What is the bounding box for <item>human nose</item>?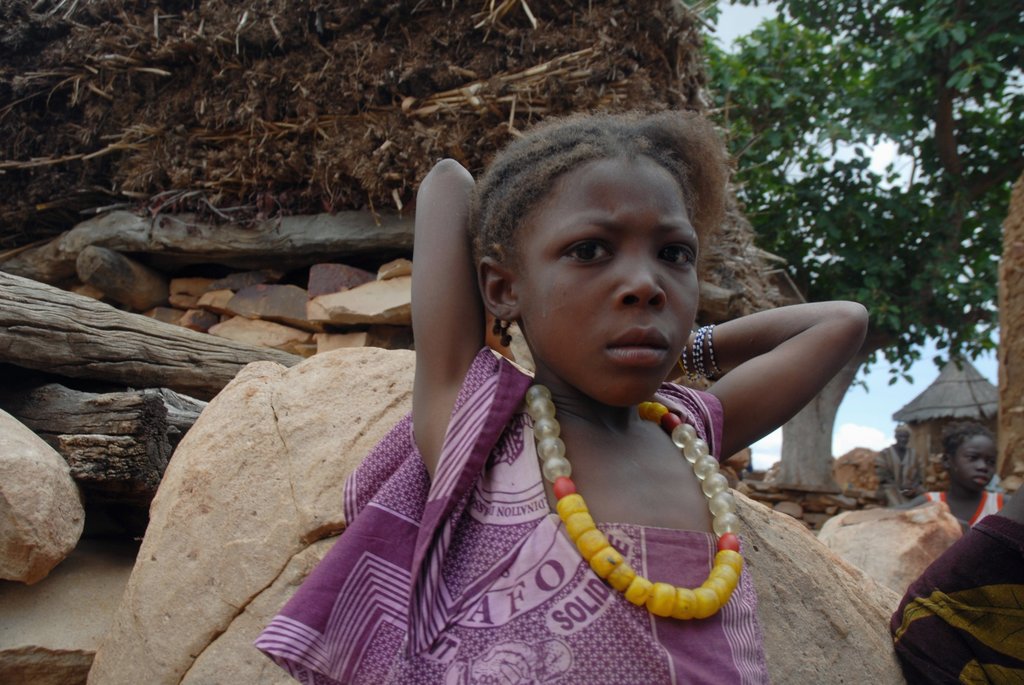
bbox=[975, 459, 986, 471].
